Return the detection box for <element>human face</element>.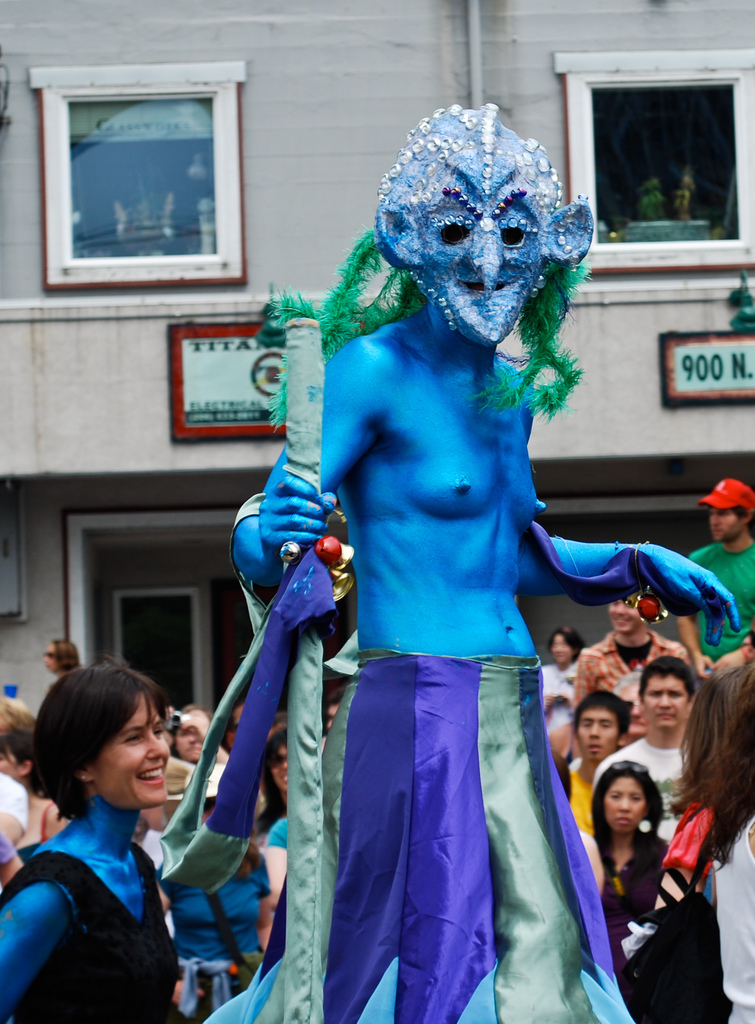
{"left": 576, "top": 709, "right": 619, "bottom": 765}.
